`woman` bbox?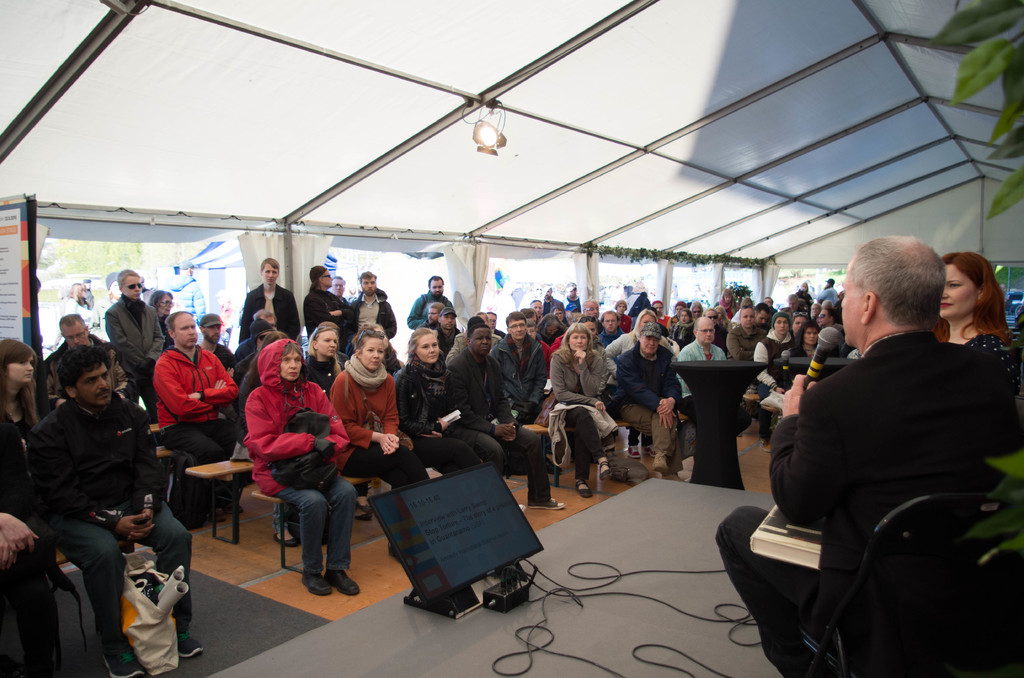
rect(333, 328, 430, 494)
